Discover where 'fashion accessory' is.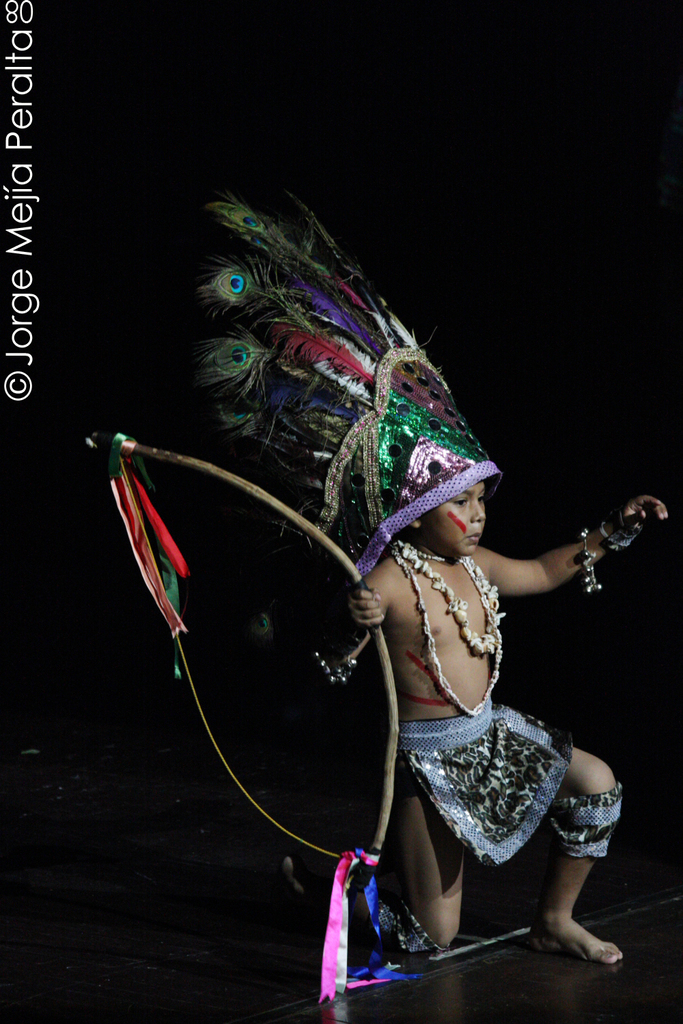
Discovered at bbox(311, 638, 357, 681).
